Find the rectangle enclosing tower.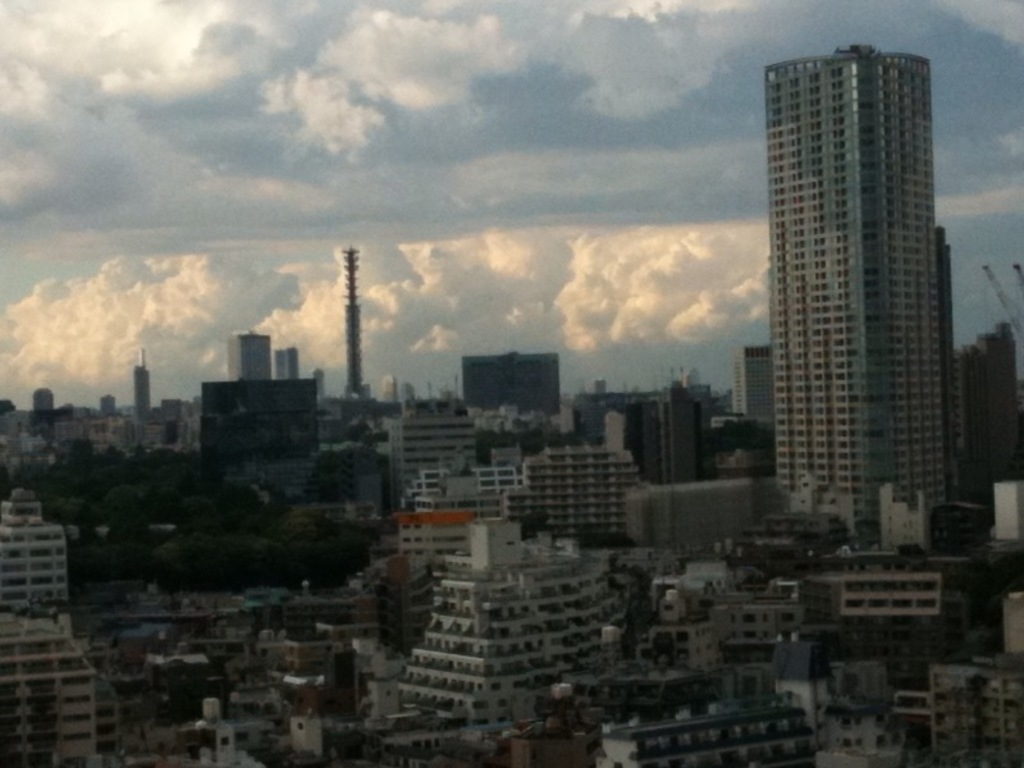
134 356 146 420.
